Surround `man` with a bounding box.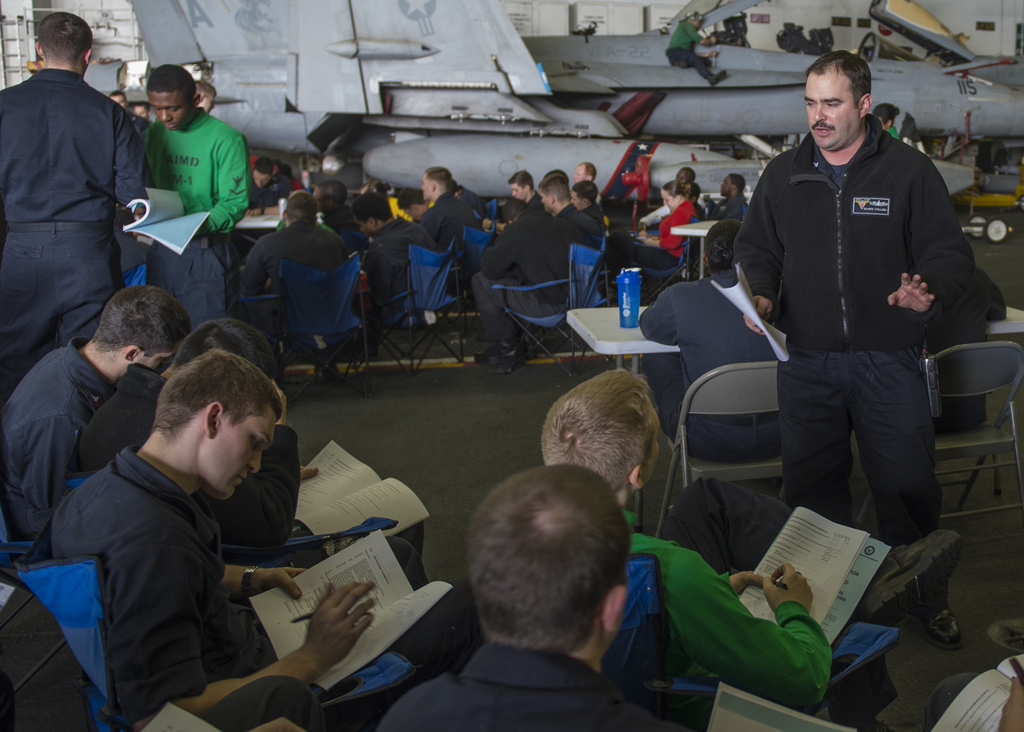
select_region(48, 346, 483, 731).
